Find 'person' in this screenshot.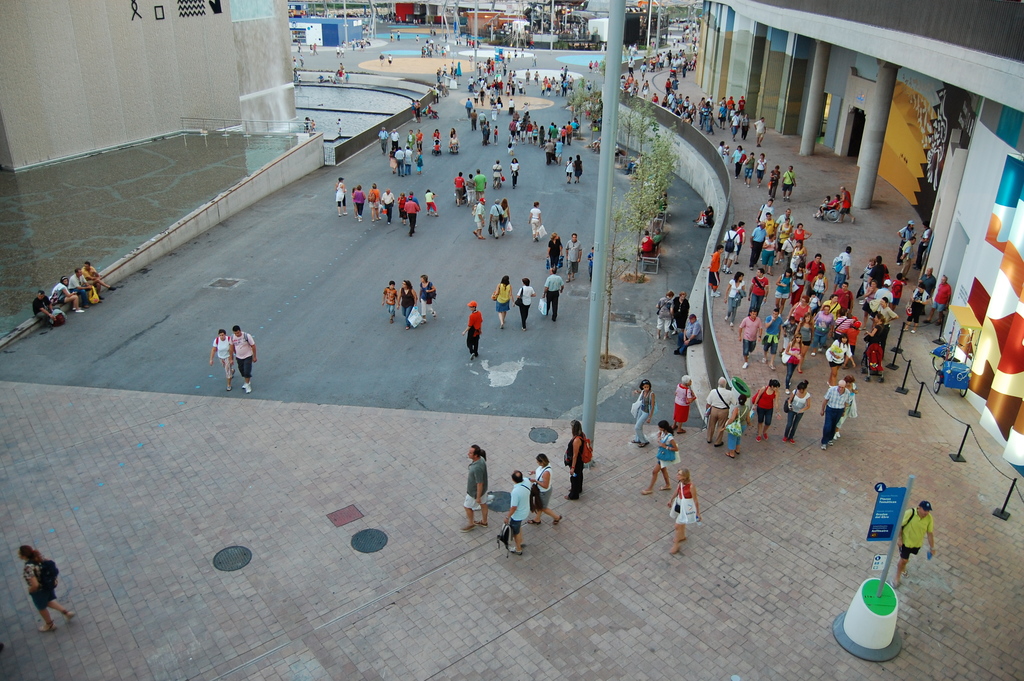
The bounding box for 'person' is {"left": 868, "top": 255, "right": 888, "bottom": 291}.
